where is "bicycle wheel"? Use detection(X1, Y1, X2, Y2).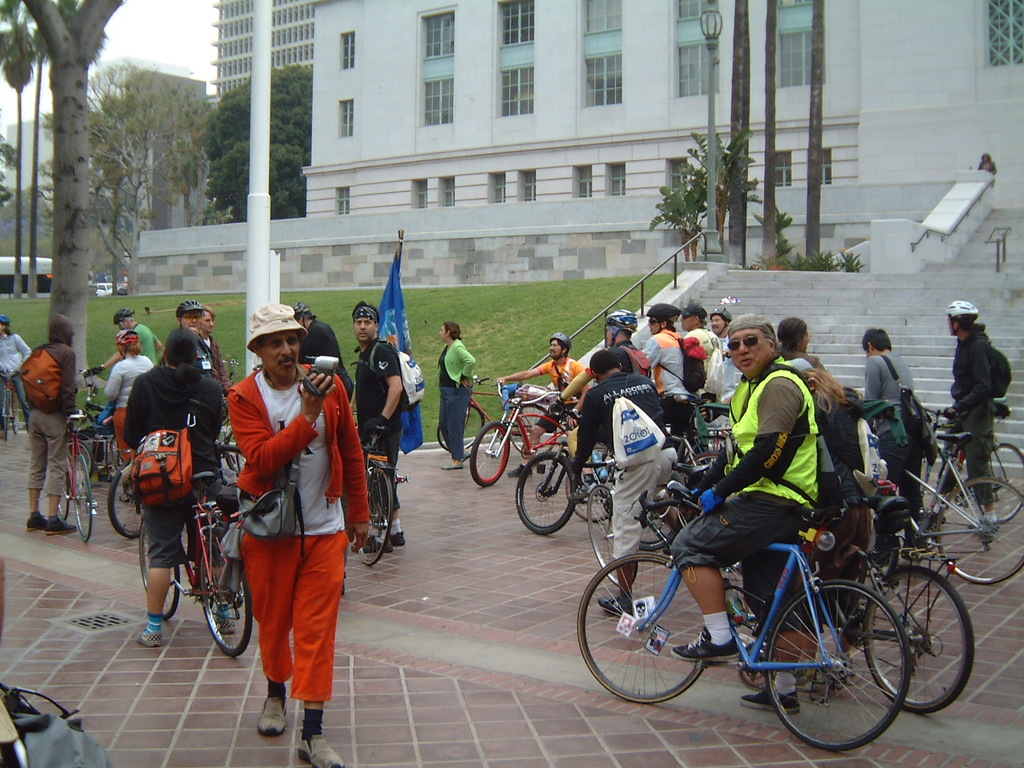
detection(51, 448, 77, 522).
